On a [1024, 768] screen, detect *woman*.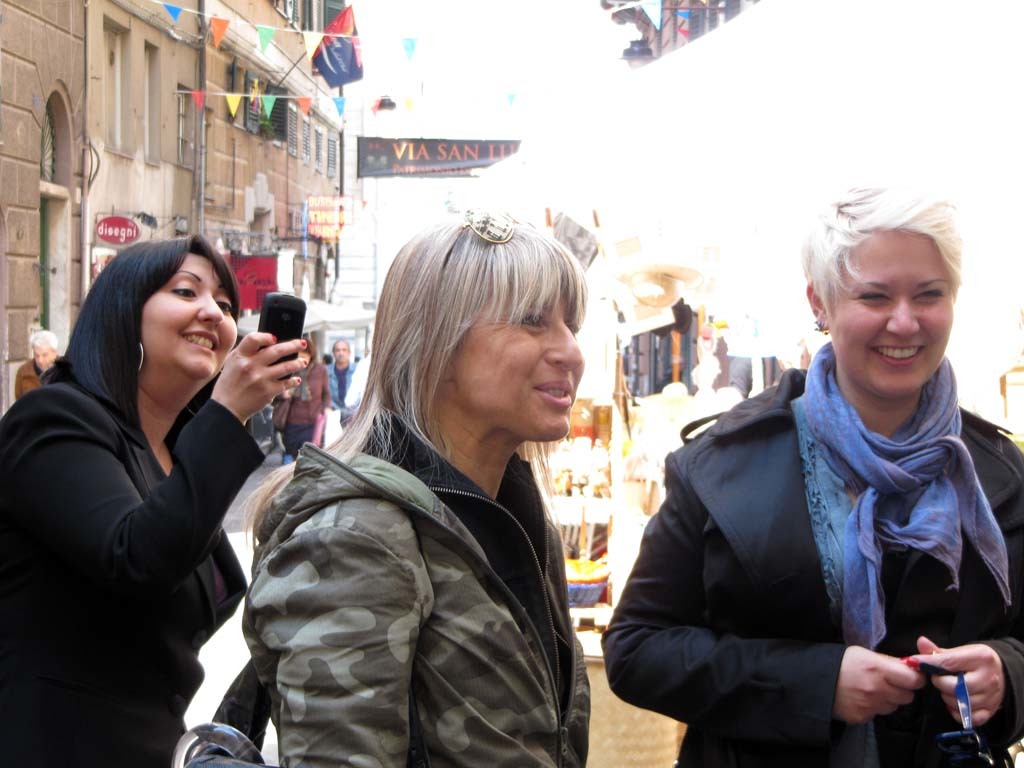
l=271, t=344, r=330, b=462.
